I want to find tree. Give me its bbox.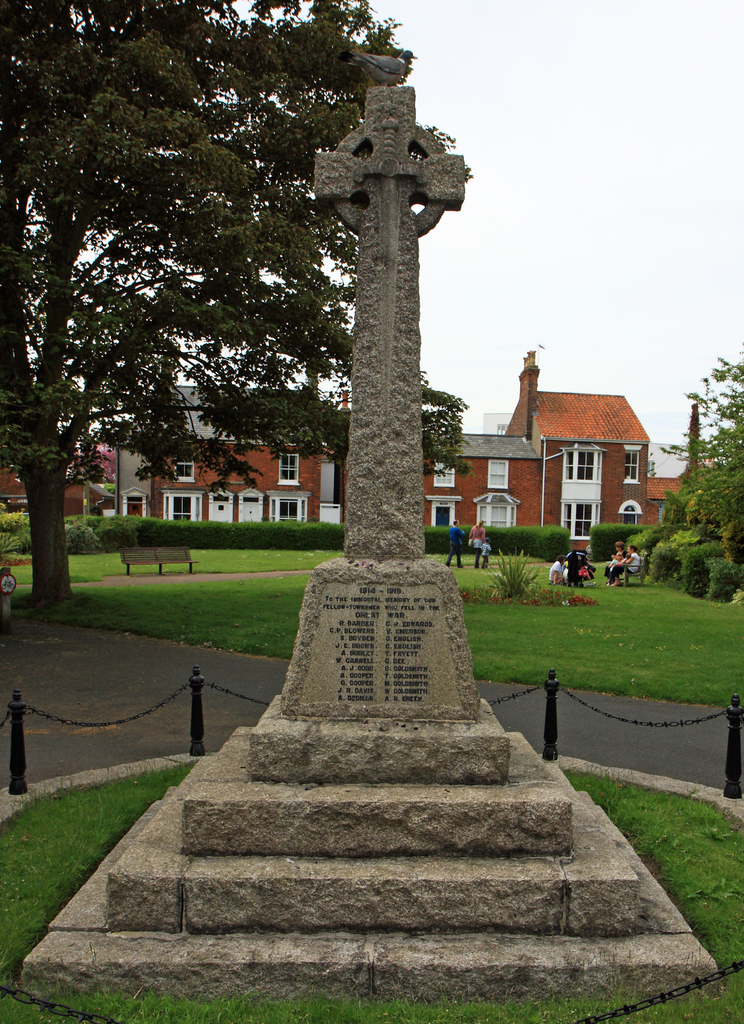
(677, 351, 743, 534).
